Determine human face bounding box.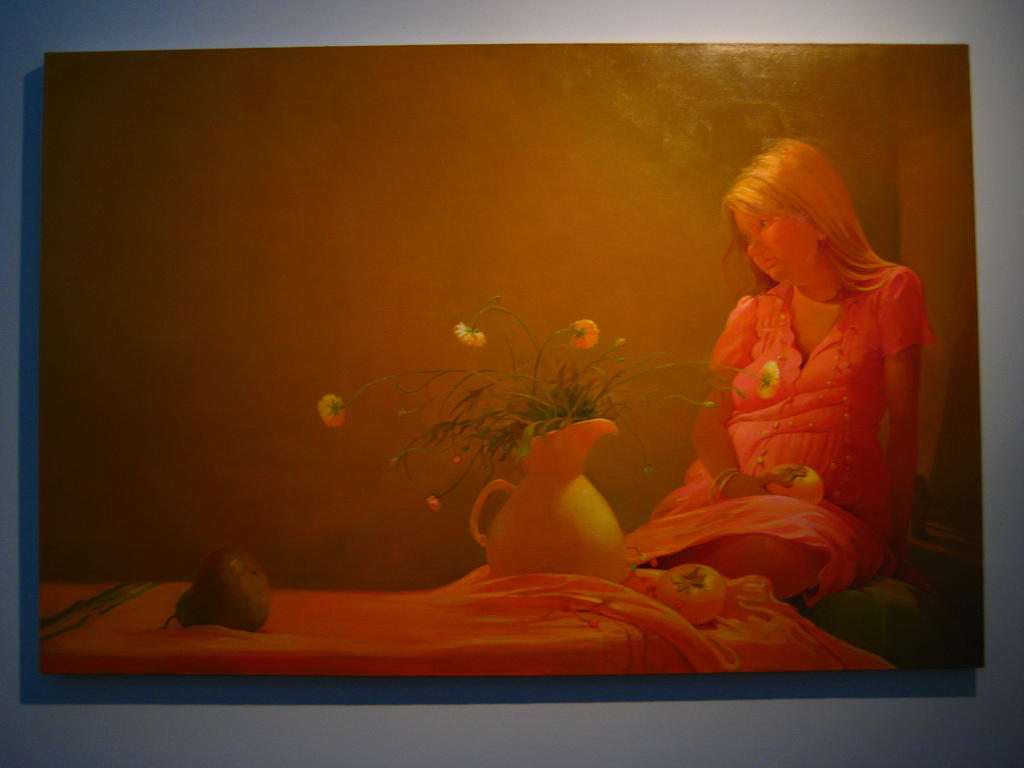
Determined: box=[730, 206, 822, 286].
